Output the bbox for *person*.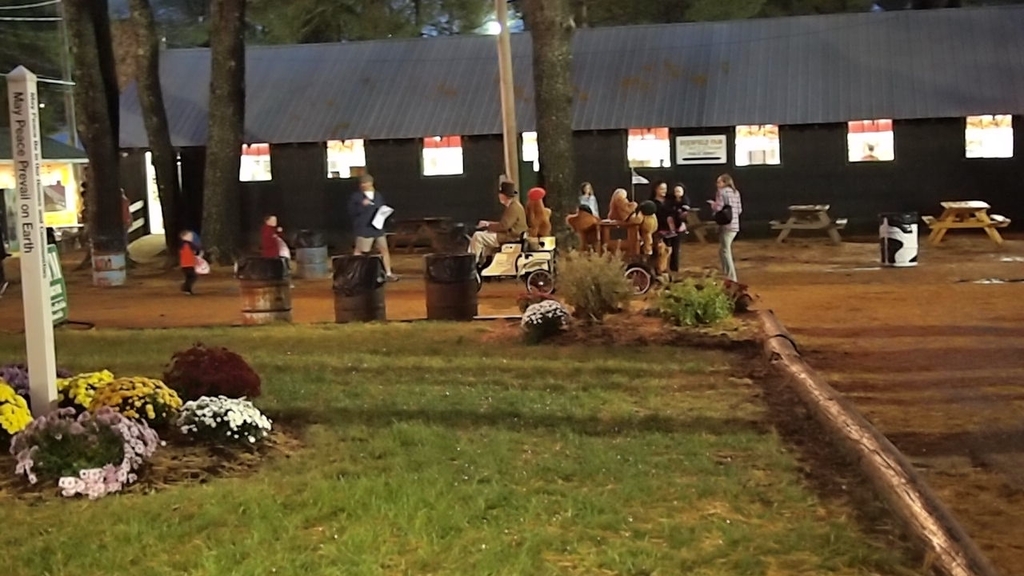
641 177 677 274.
